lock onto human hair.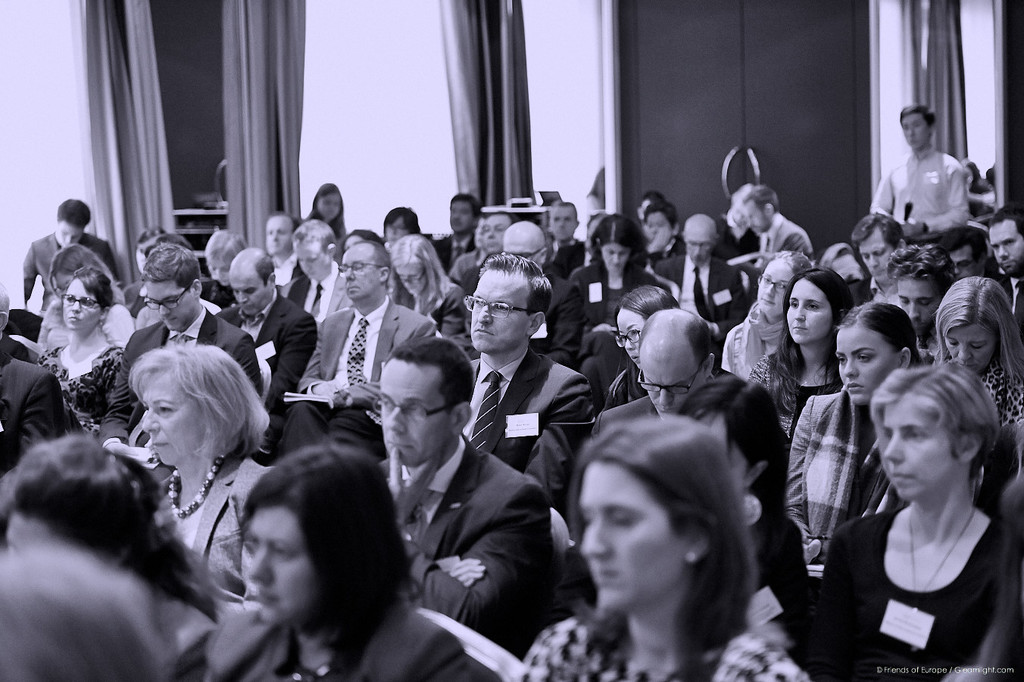
Locked: detection(385, 335, 470, 415).
